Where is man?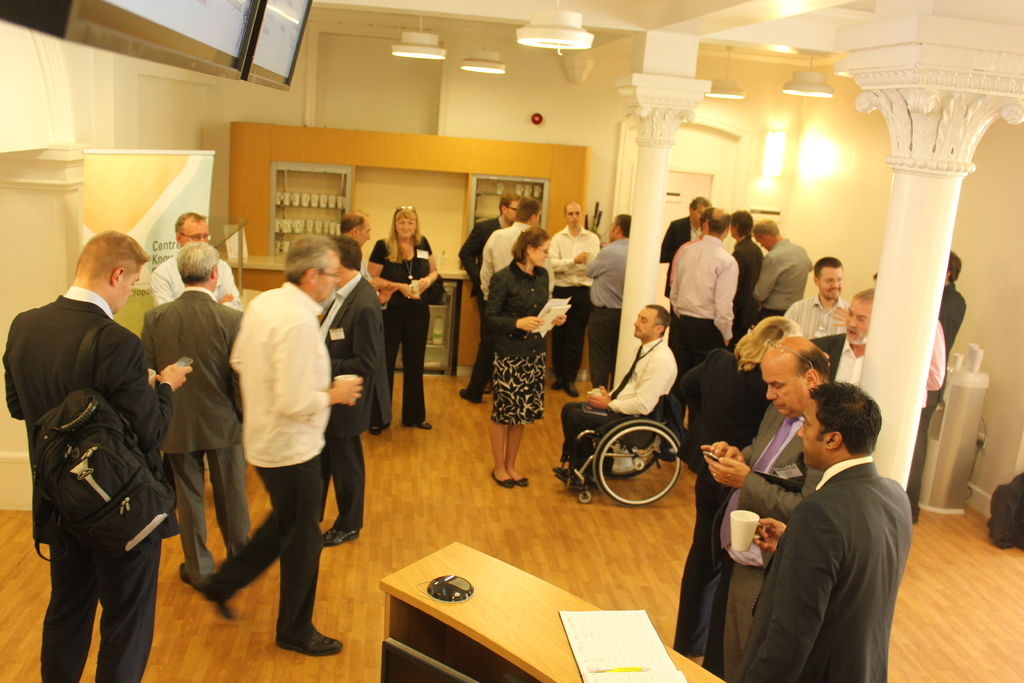
select_region(554, 303, 681, 491).
